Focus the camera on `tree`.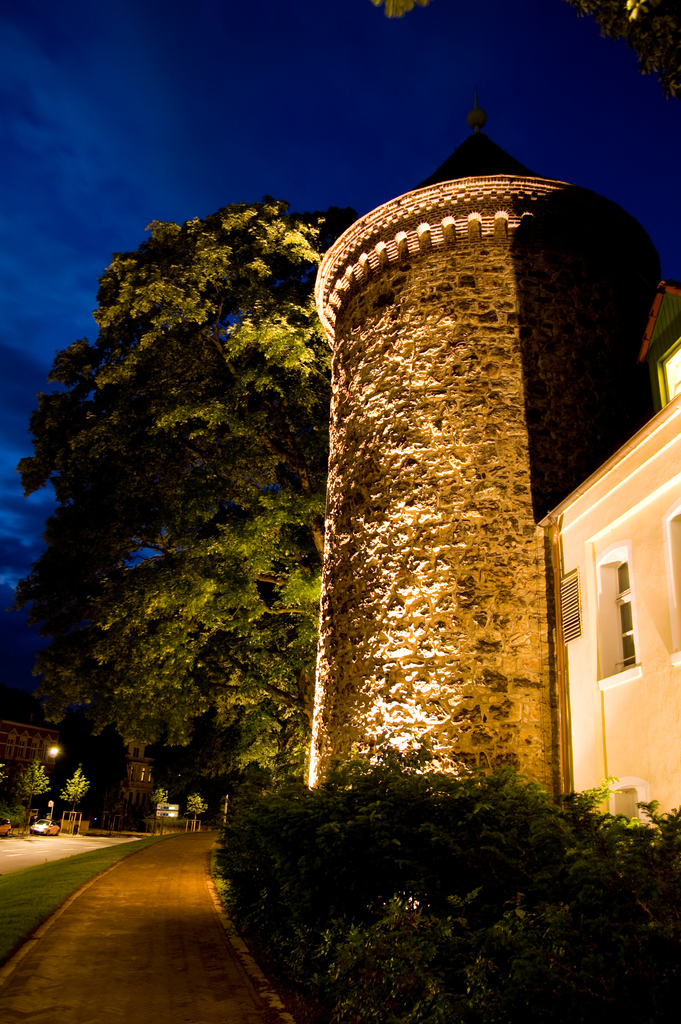
Focus region: l=0, t=194, r=354, b=786.
